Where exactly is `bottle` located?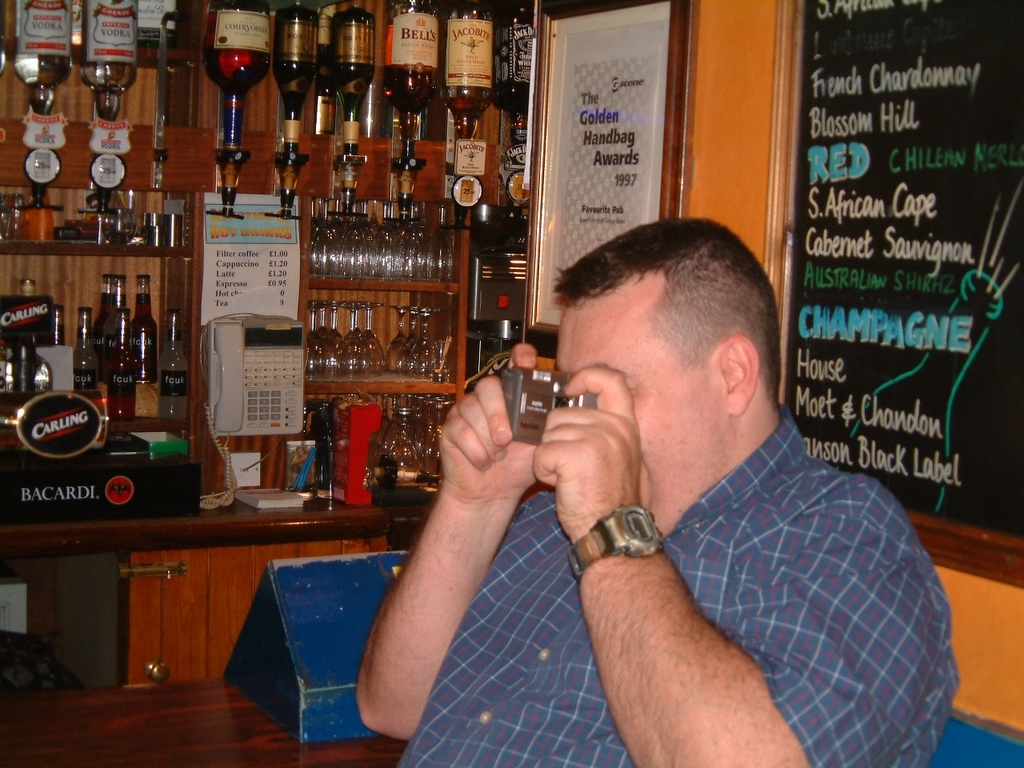
Its bounding box is [x1=136, y1=0, x2=179, y2=71].
